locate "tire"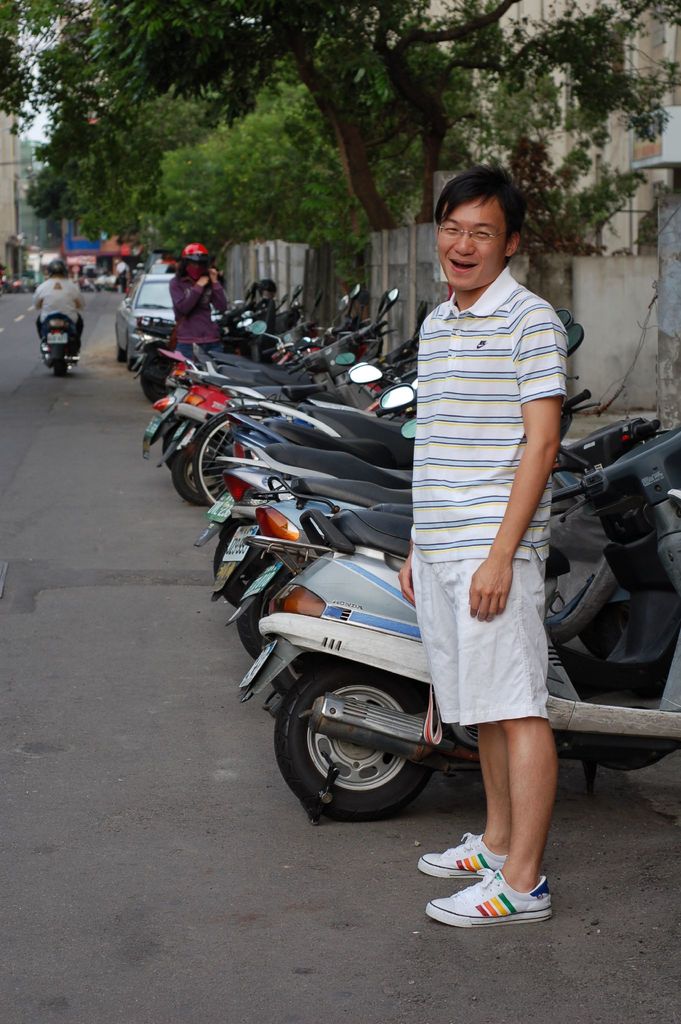
<bbox>144, 380, 167, 401</bbox>
